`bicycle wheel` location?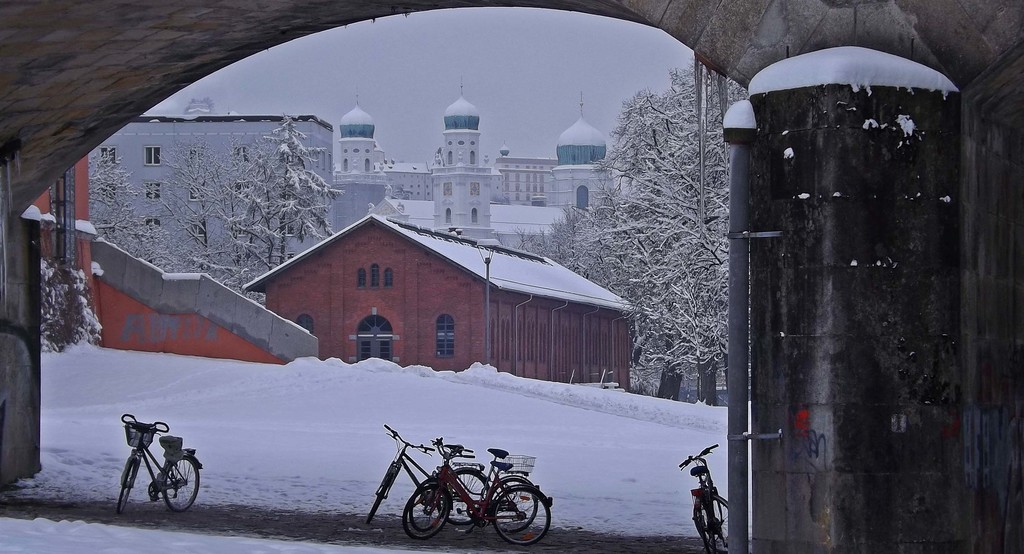
[x1=365, y1=469, x2=399, y2=523]
